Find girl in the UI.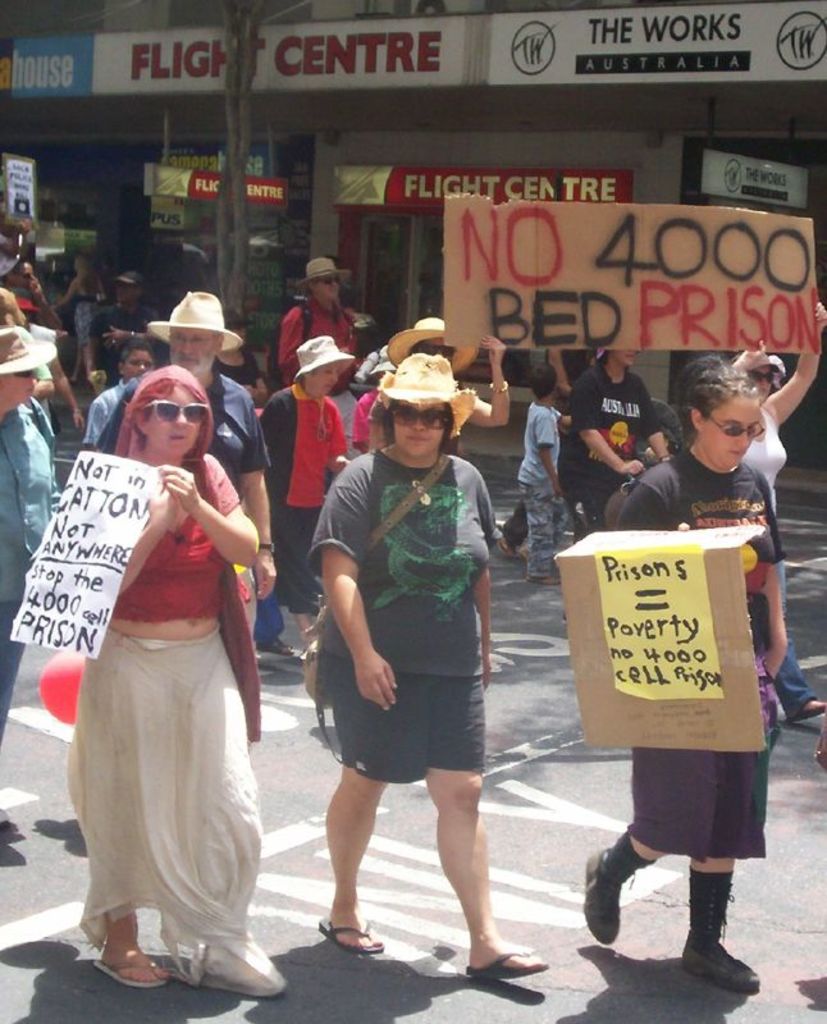
UI element at detection(571, 339, 783, 992).
